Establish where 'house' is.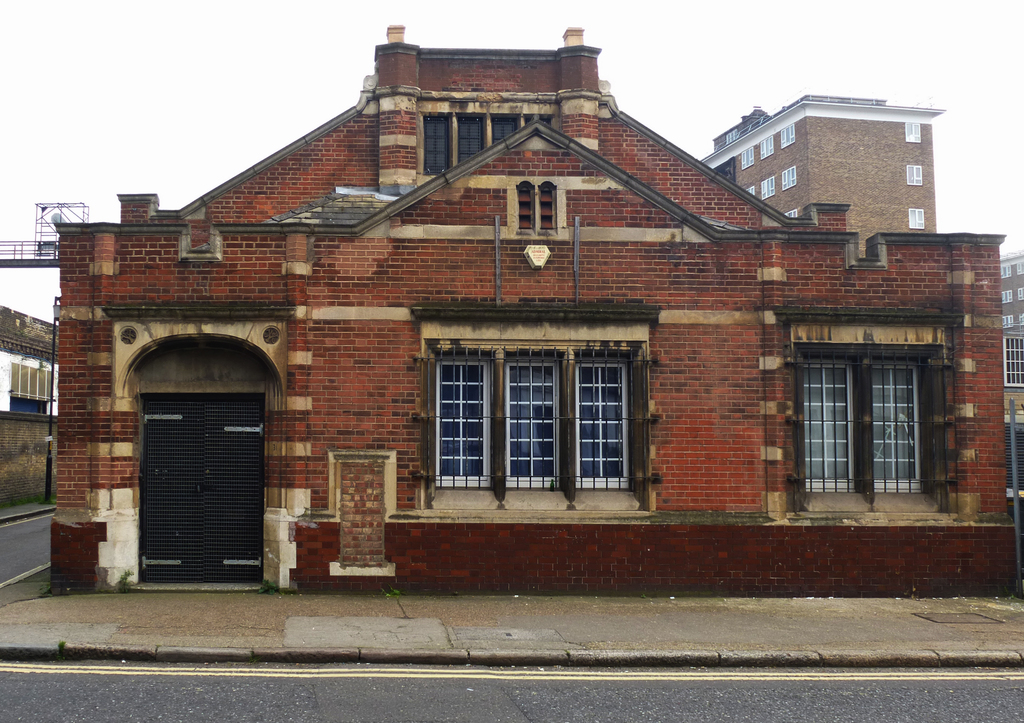
Established at 0, 305, 64, 514.
